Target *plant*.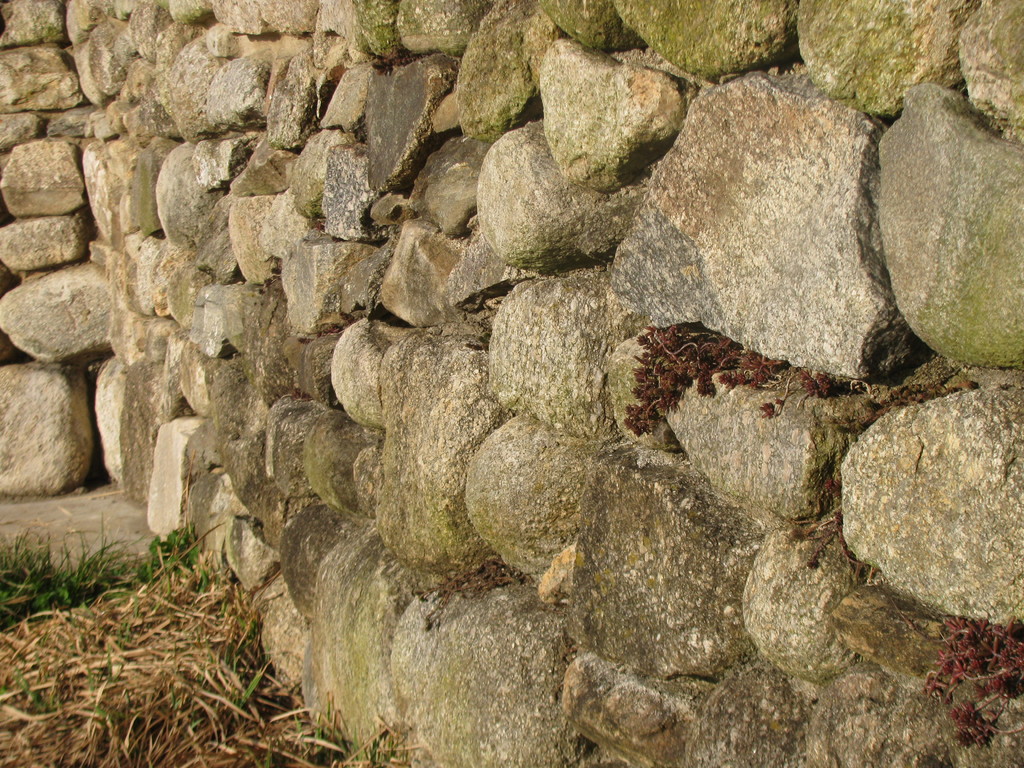
Target region: locate(0, 491, 436, 767).
